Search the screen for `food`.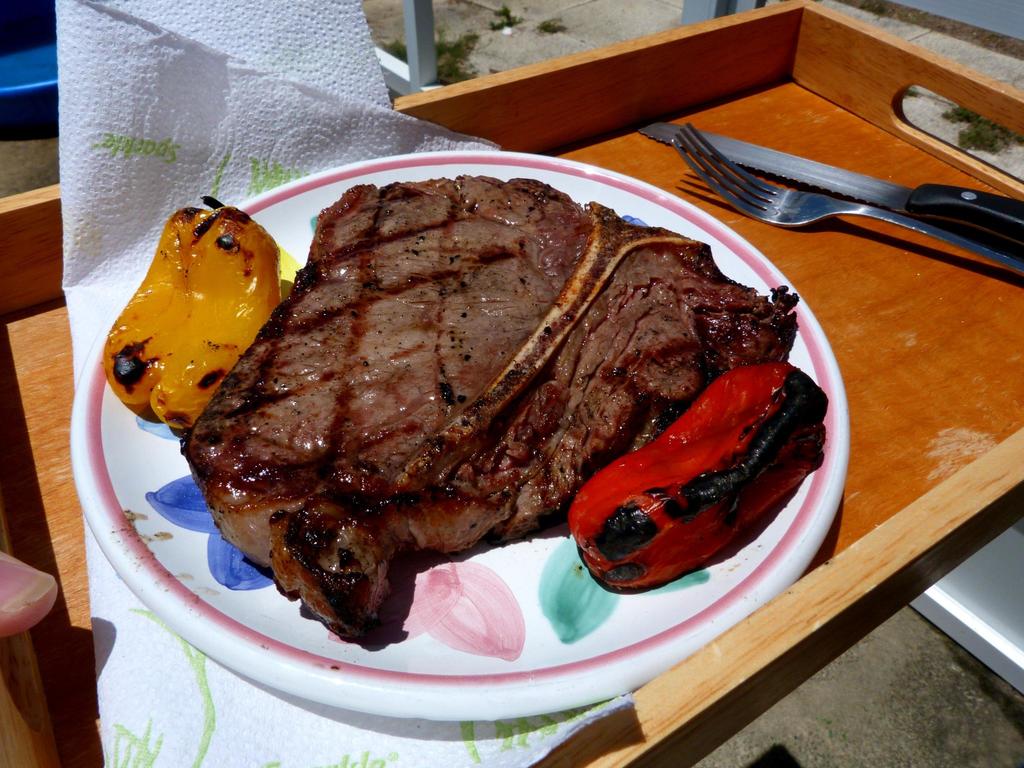
Found at rect(568, 362, 824, 593).
